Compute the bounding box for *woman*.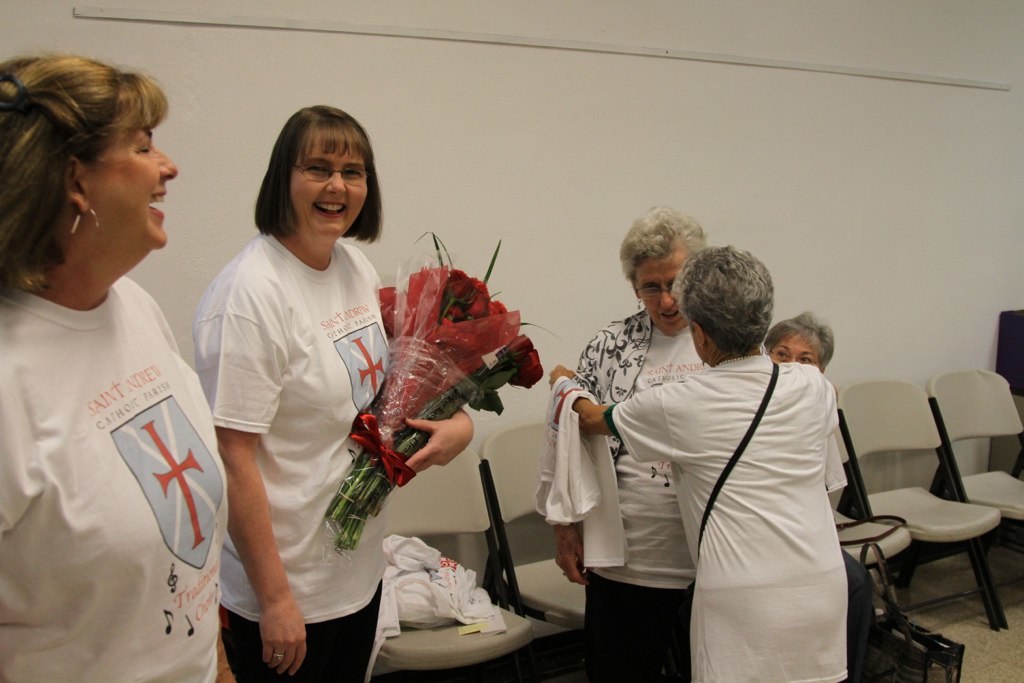
bbox(550, 208, 759, 682).
